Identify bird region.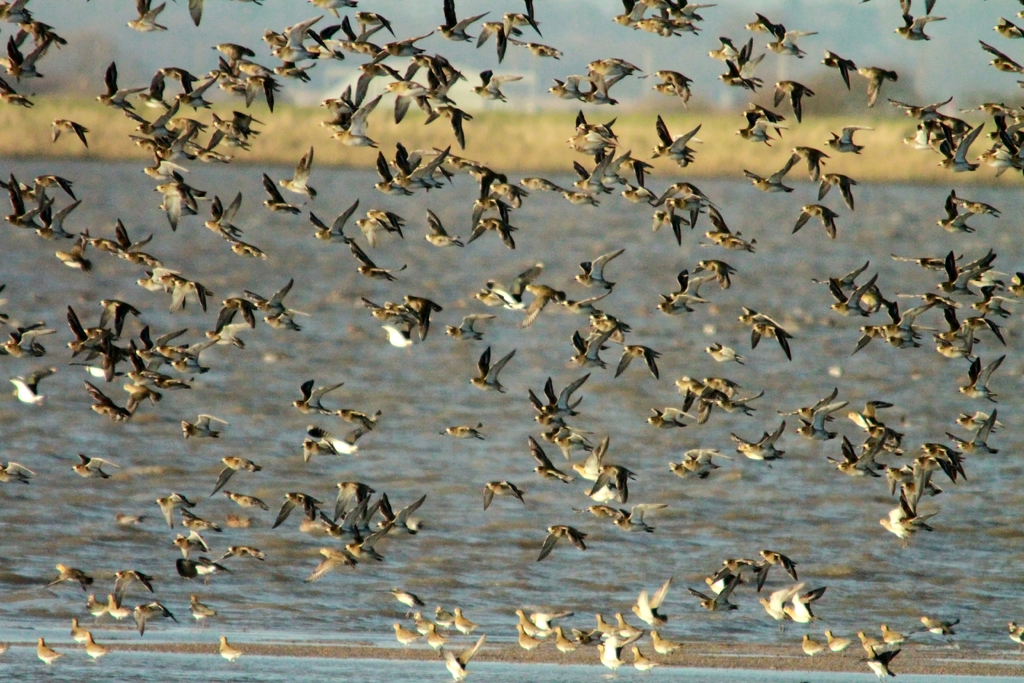
Region: (561,113,648,156).
